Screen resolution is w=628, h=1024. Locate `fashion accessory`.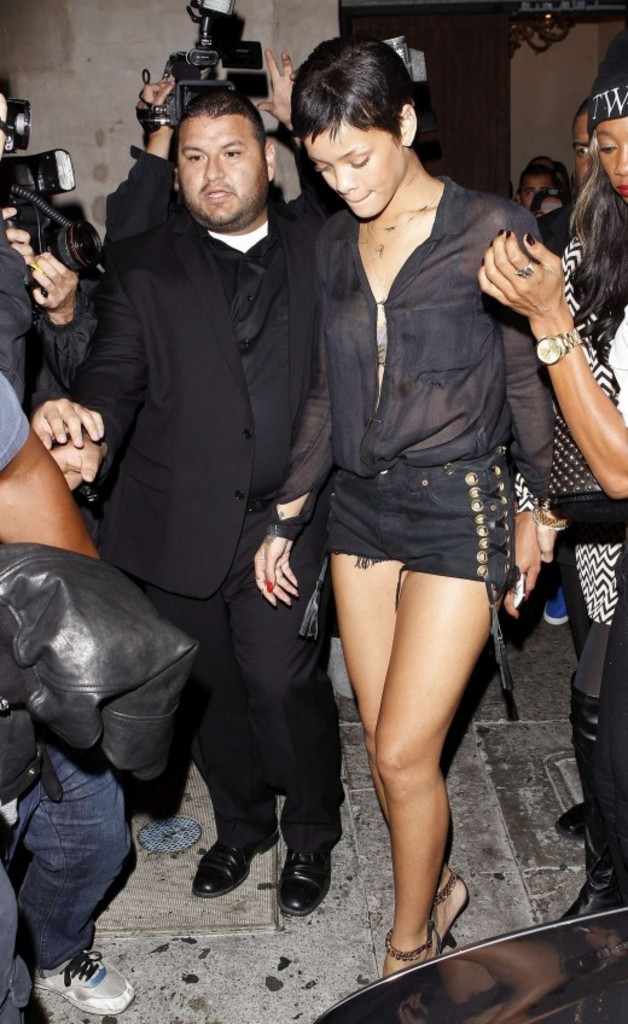
locate(35, 949, 132, 1014).
